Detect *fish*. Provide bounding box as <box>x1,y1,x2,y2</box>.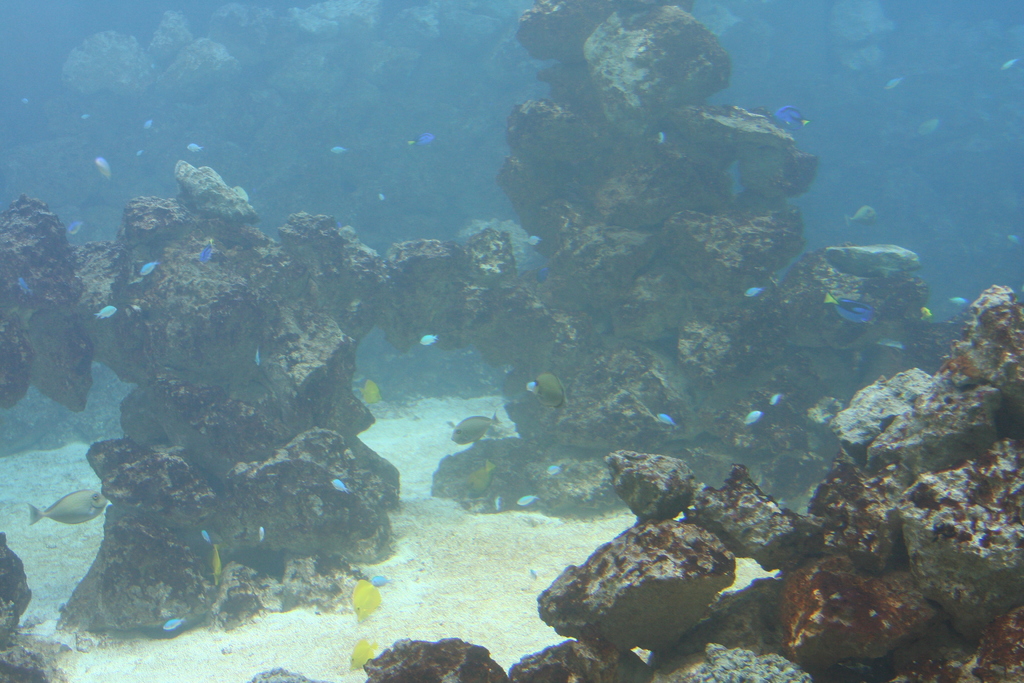
<box>516,493,535,507</box>.
